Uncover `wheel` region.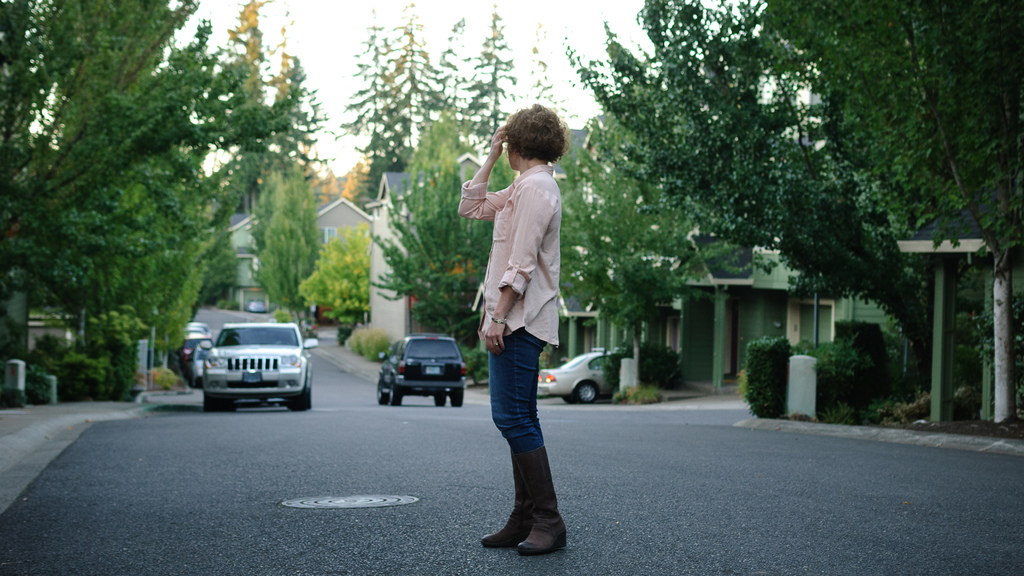
Uncovered: <box>376,387,388,406</box>.
